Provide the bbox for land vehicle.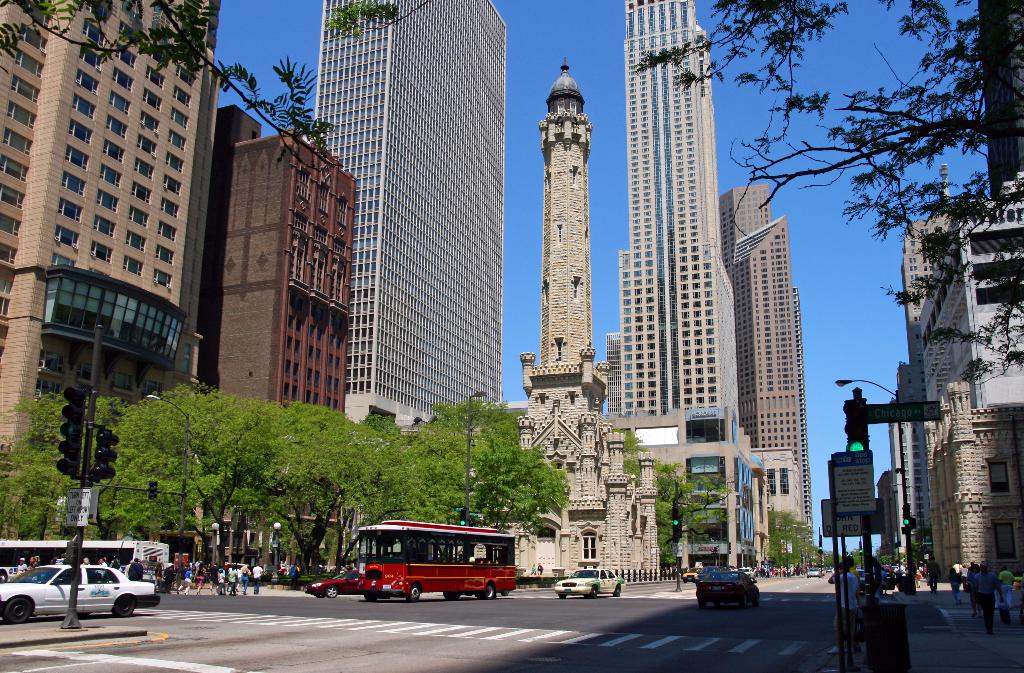
l=0, t=538, r=170, b=582.
